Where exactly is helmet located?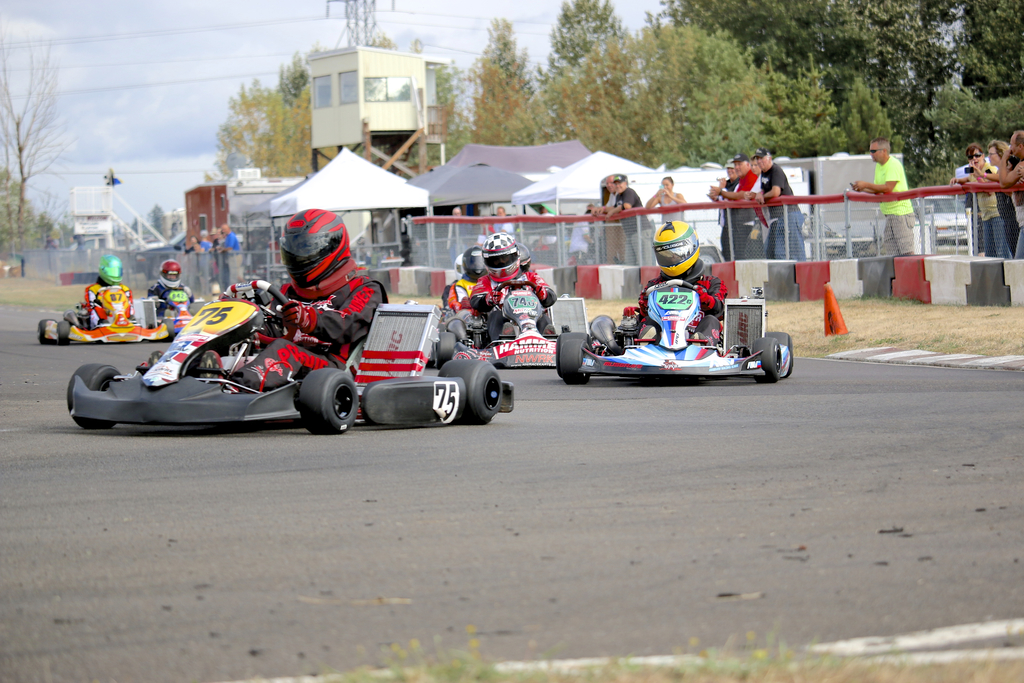
Its bounding box is {"x1": 468, "y1": 247, "x2": 489, "y2": 276}.
